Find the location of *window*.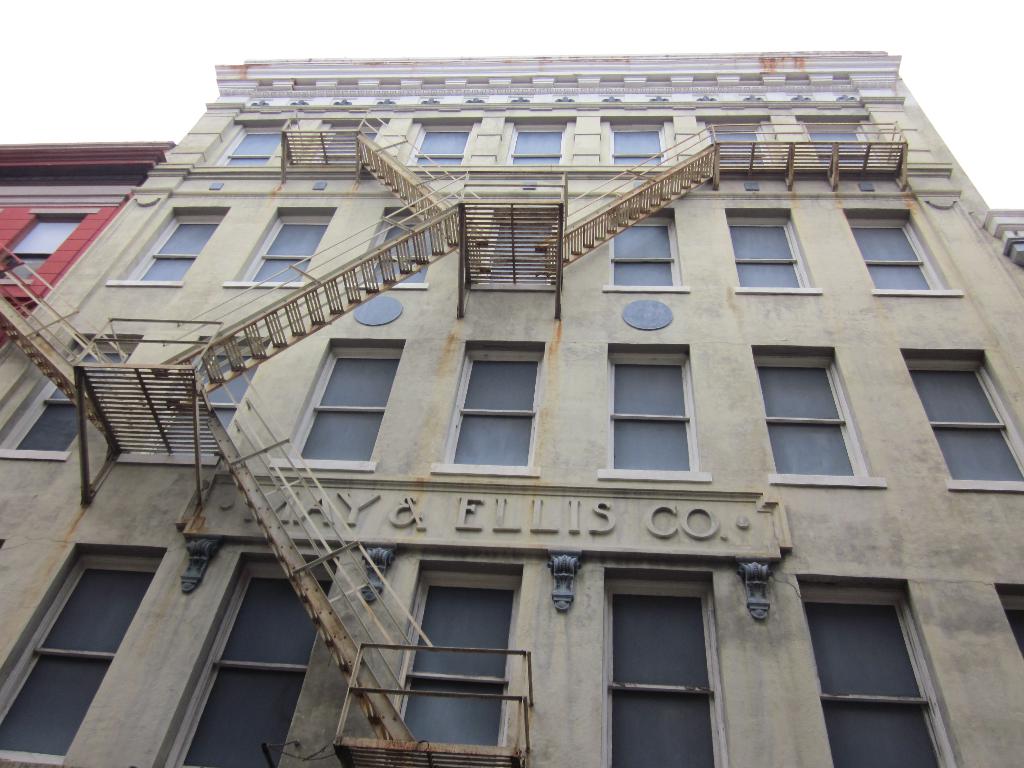
Location: (0,542,169,763).
